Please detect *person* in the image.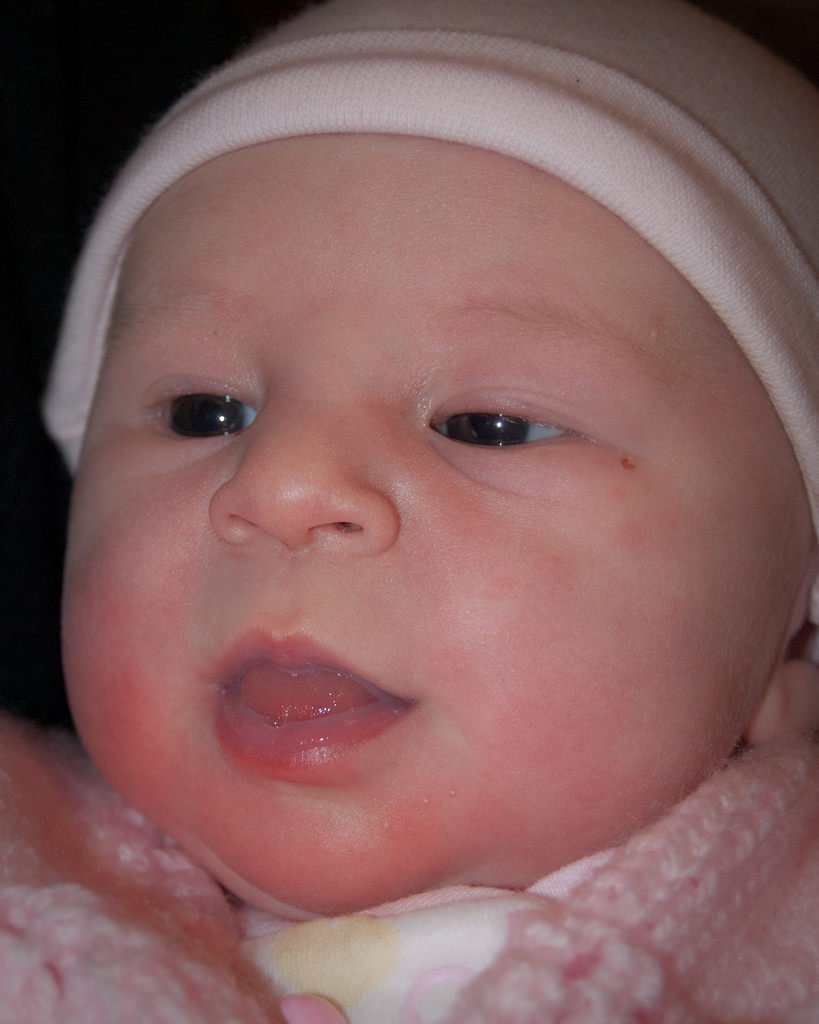
8,0,818,1023.
